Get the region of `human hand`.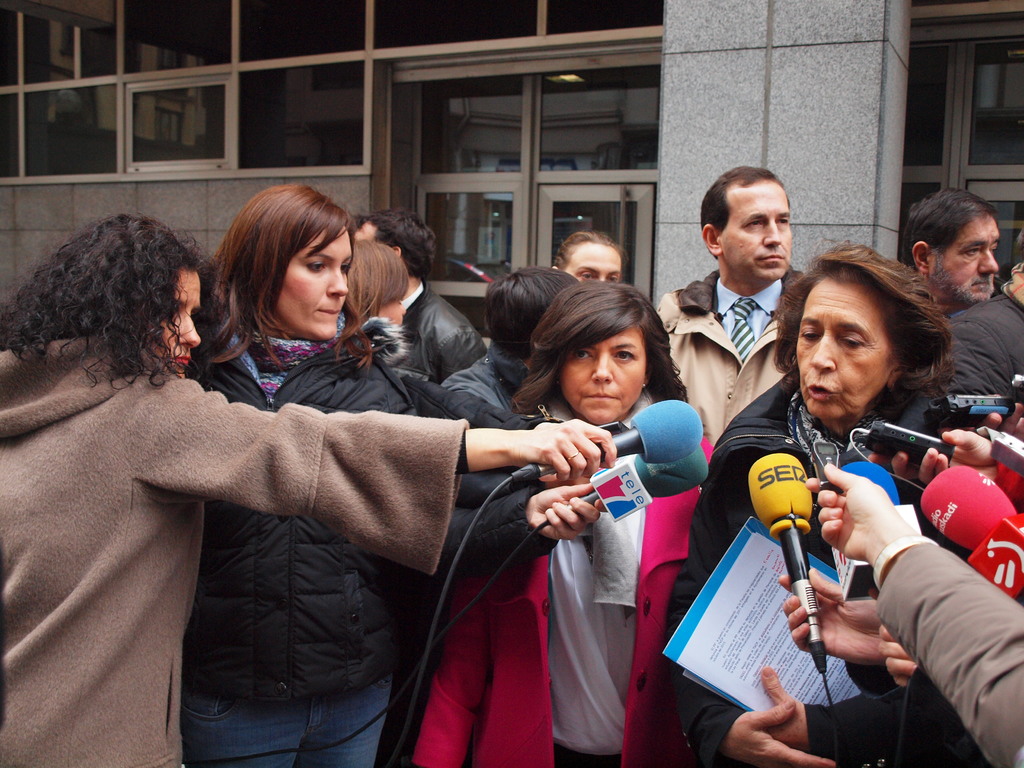
crop(518, 419, 614, 484).
